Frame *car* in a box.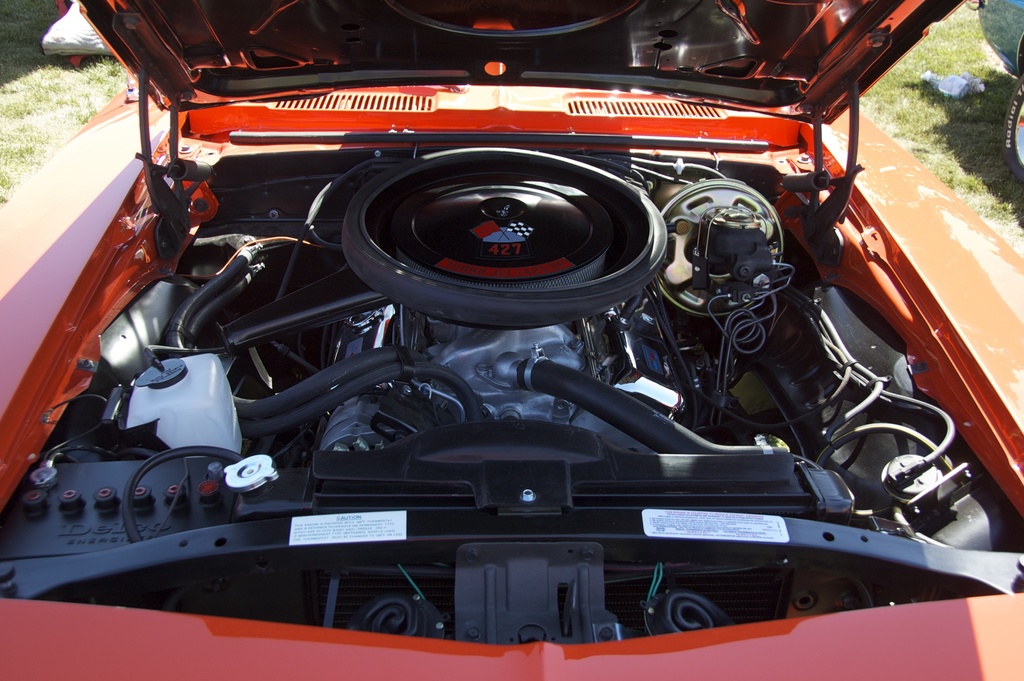
{"x1": 972, "y1": 0, "x2": 1023, "y2": 183}.
